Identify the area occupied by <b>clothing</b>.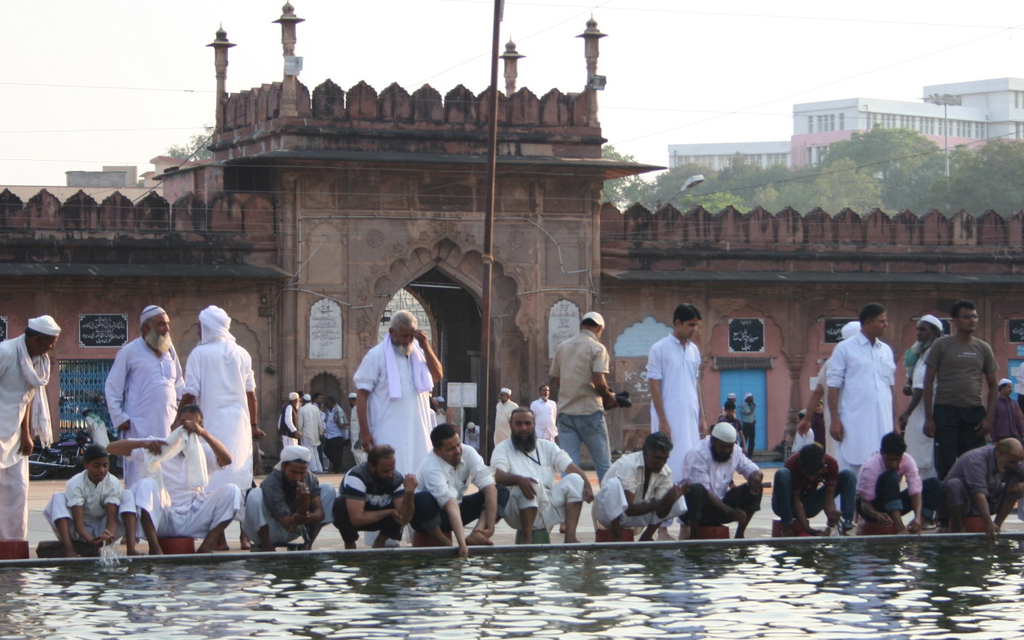
Area: [189,340,252,475].
